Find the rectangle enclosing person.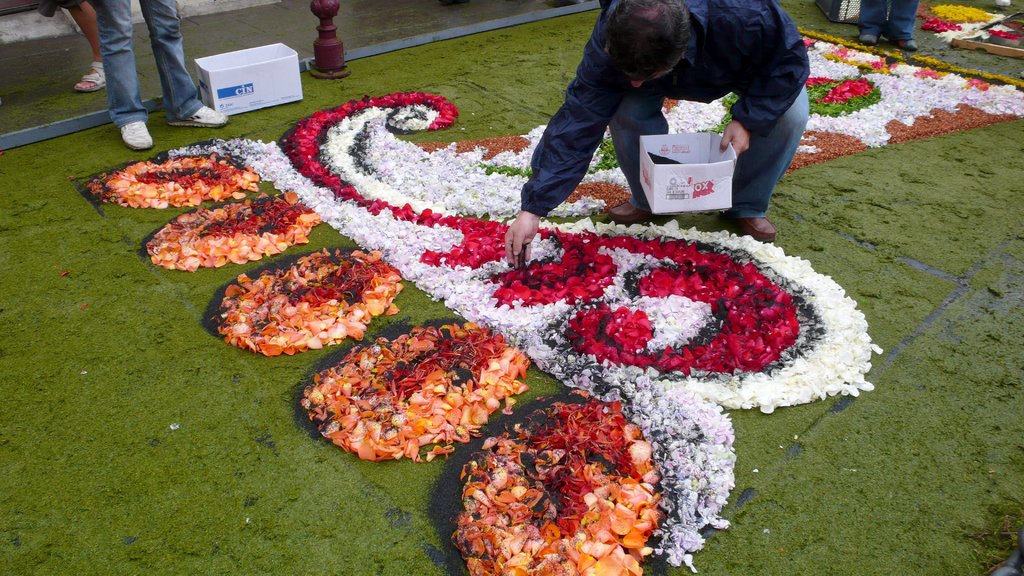
515,0,819,236.
